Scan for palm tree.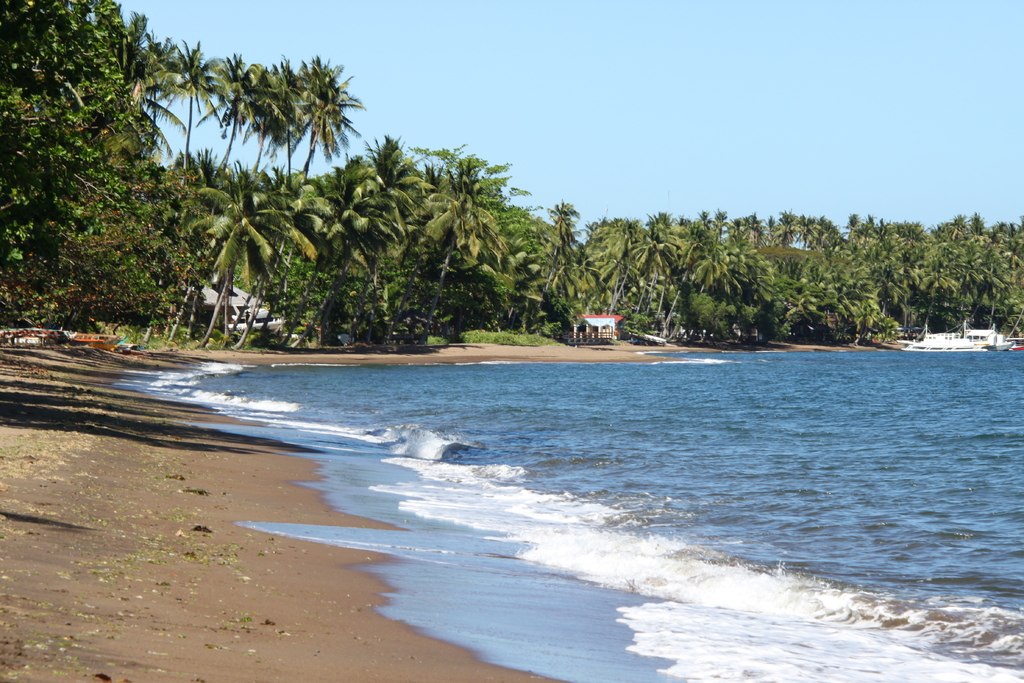
Scan result: [216, 190, 310, 364].
